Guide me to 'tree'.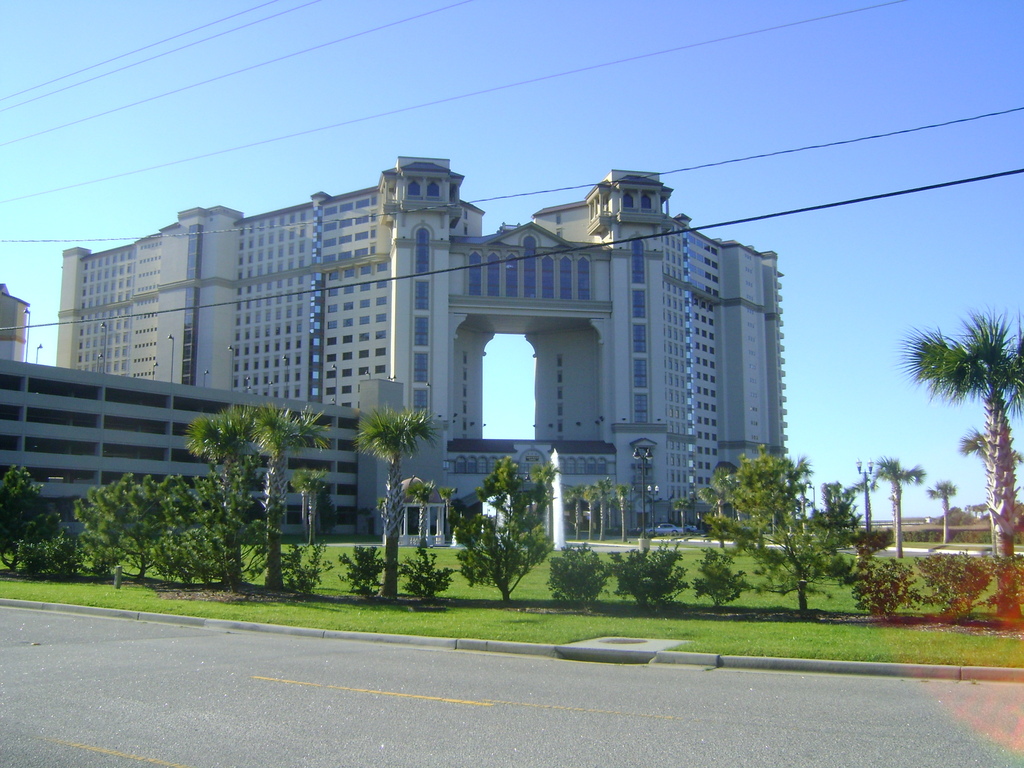
Guidance: Rect(285, 460, 335, 548).
